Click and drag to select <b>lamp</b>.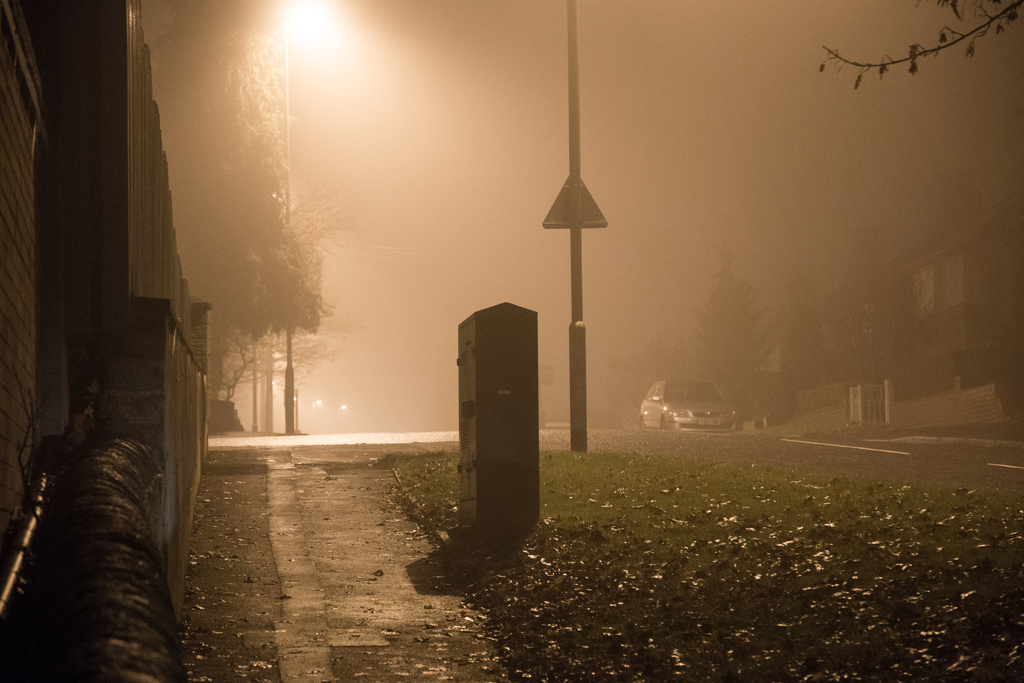
Selection: detection(273, 4, 337, 431).
